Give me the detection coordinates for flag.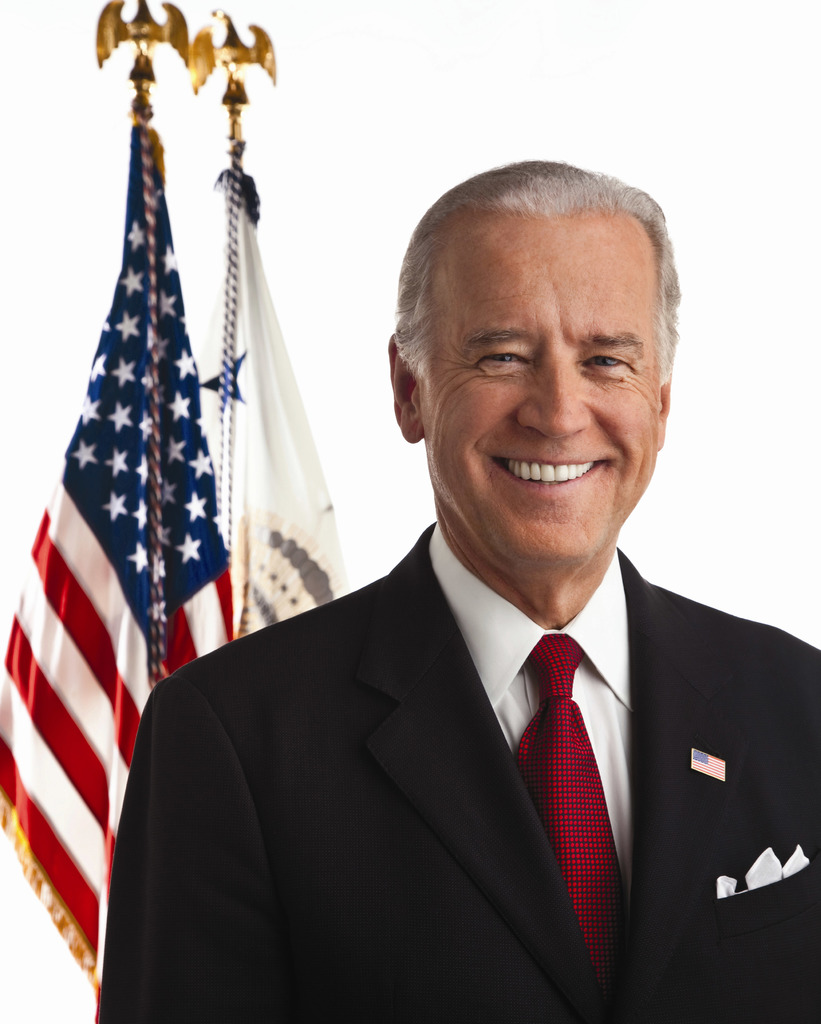
211:148:340:638.
